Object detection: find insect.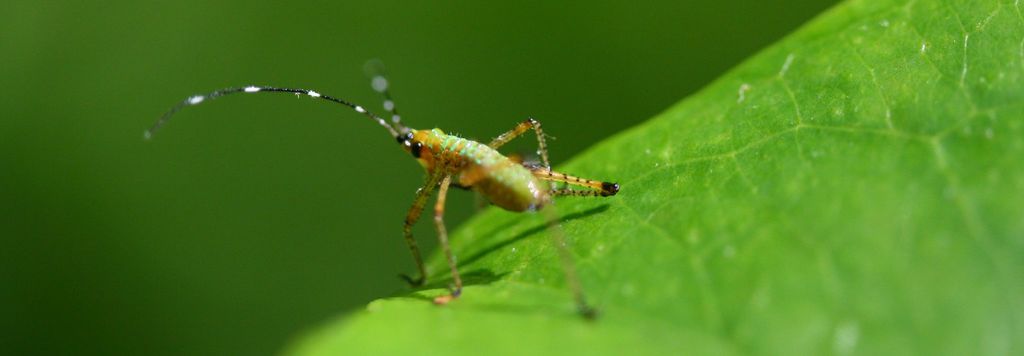
[143, 68, 623, 316].
